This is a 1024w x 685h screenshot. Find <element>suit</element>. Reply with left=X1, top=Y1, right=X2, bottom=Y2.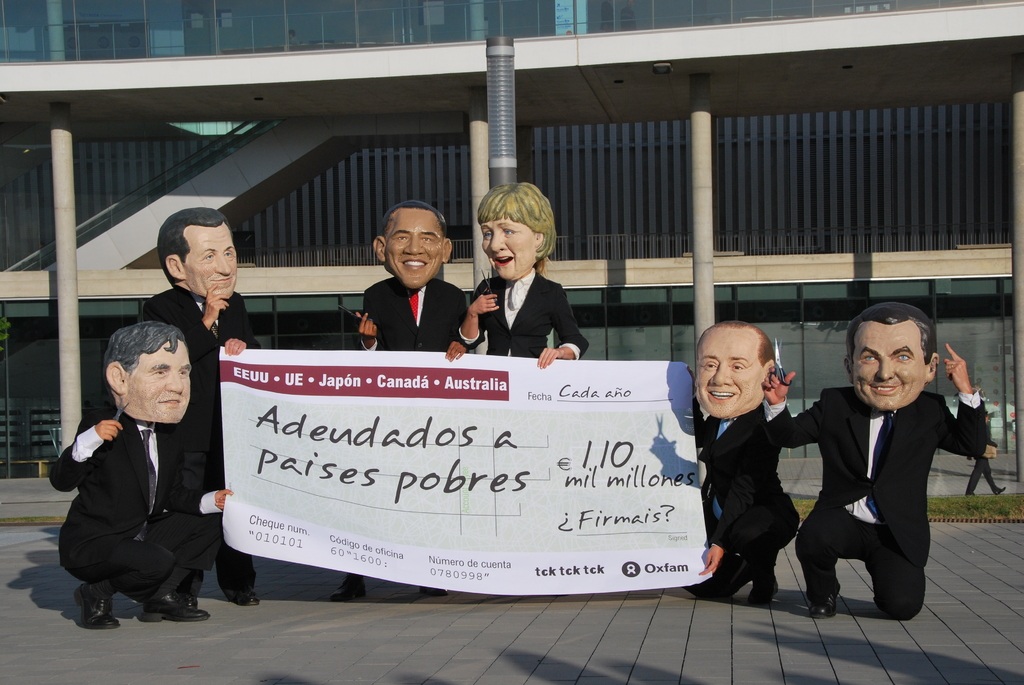
left=359, top=274, right=469, bottom=352.
